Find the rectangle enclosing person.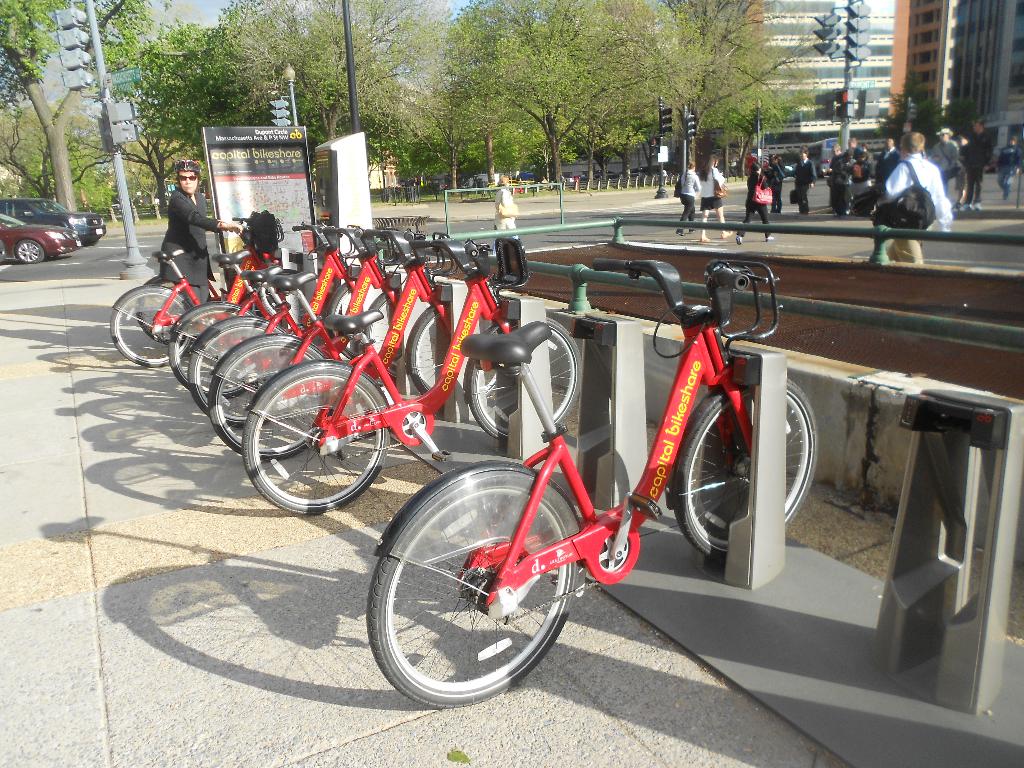
[x1=749, y1=156, x2=776, y2=245].
